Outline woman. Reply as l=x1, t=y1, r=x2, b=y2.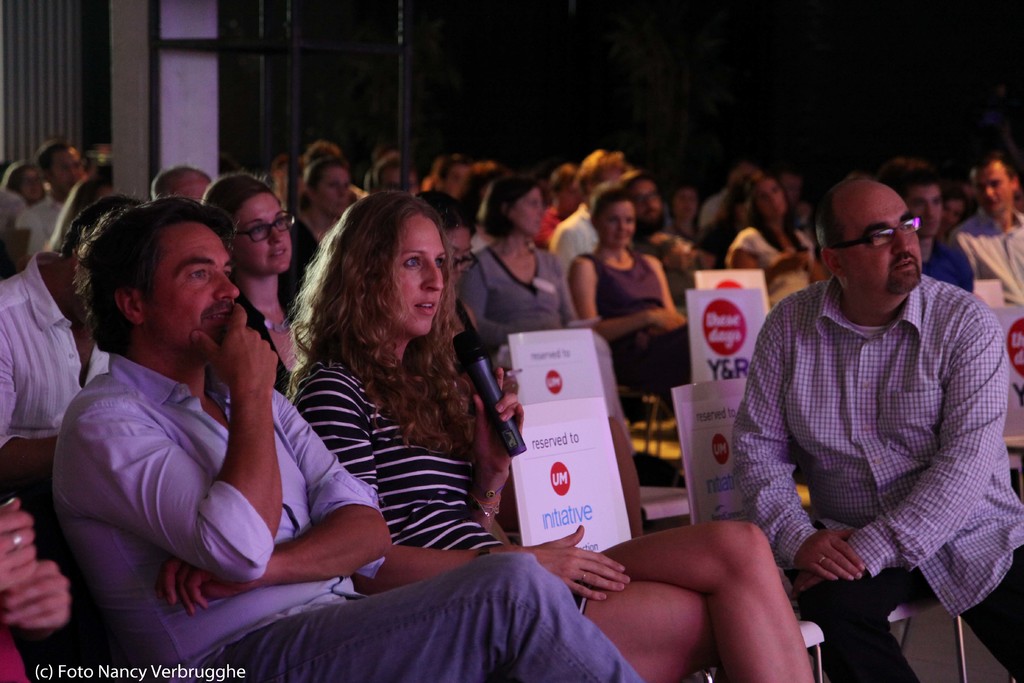
l=201, t=169, r=297, b=390.
